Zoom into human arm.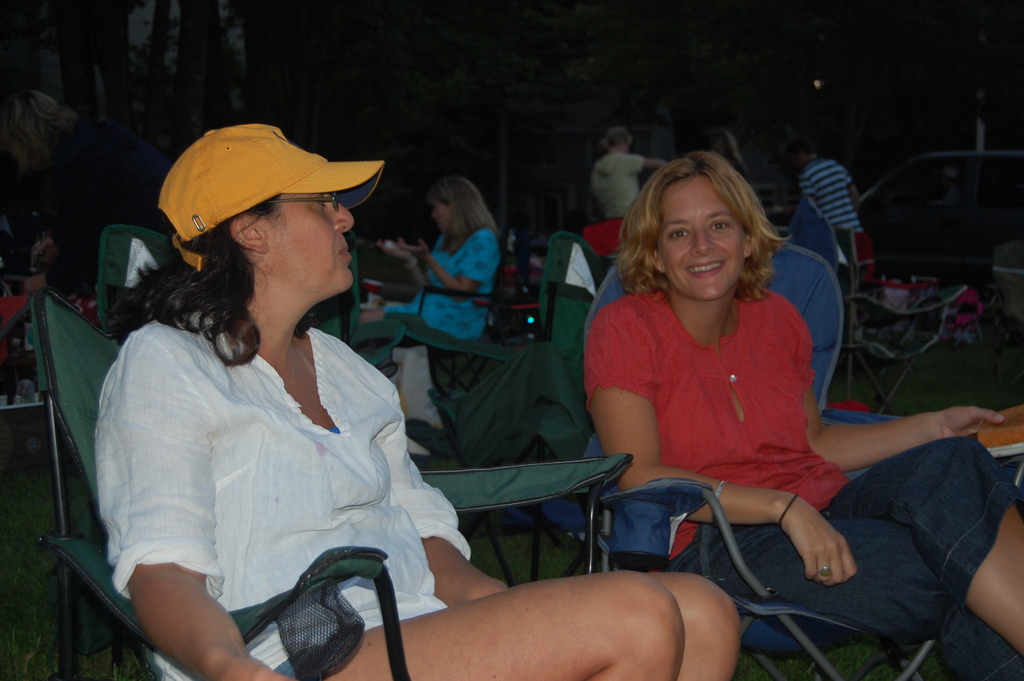
Zoom target: detection(379, 387, 514, 611).
